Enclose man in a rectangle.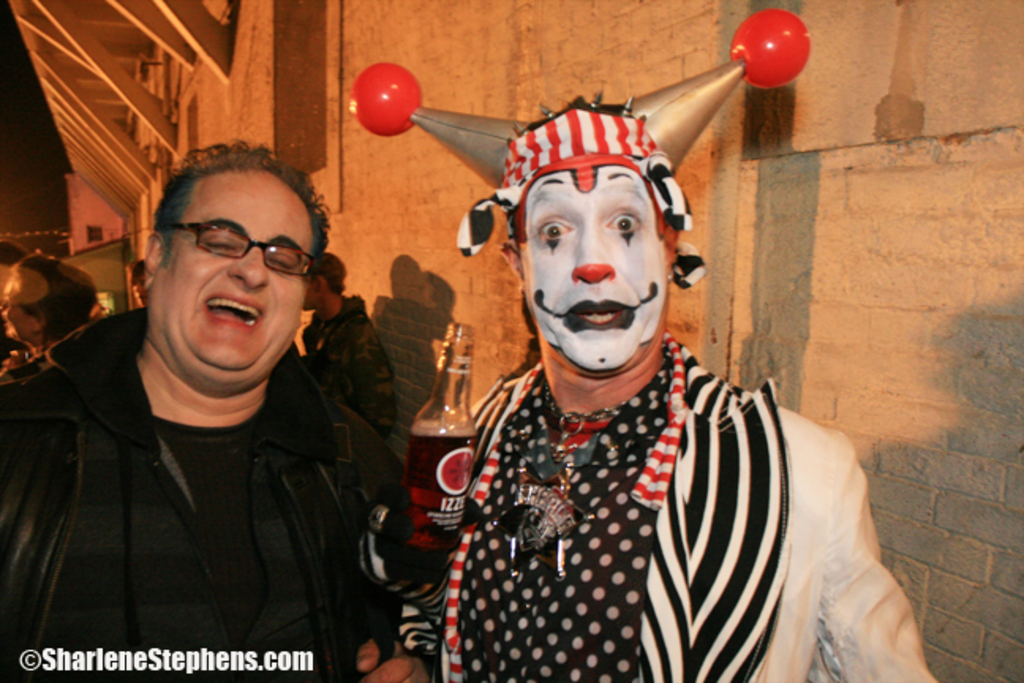
x1=125 y1=256 x2=152 y2=311.
